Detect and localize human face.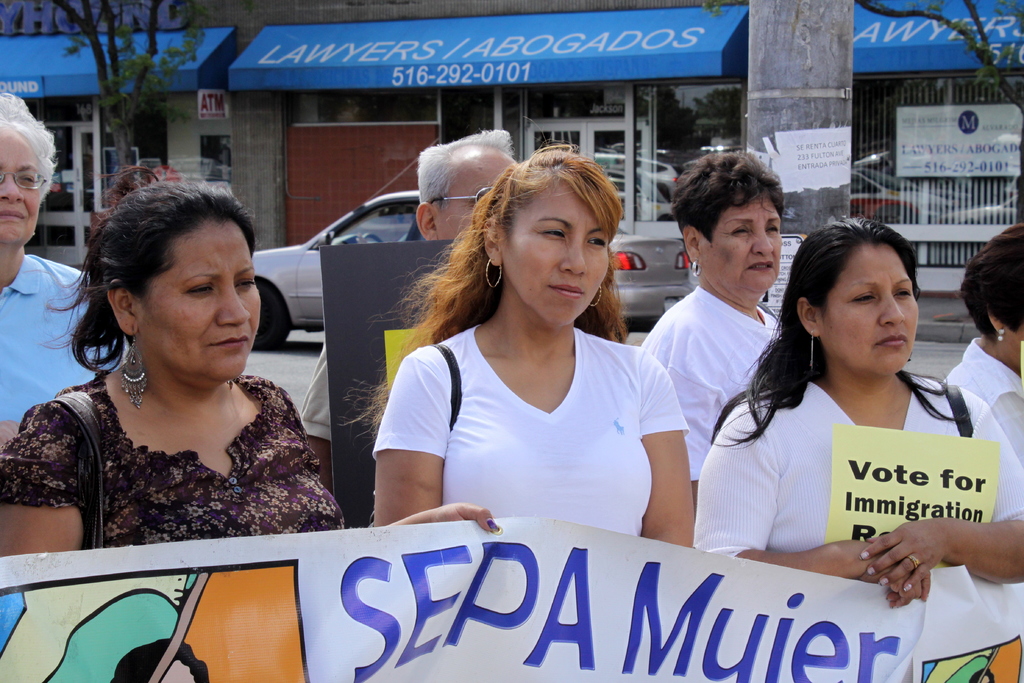
Localized at bbox=(142, 222, 263, 379).
